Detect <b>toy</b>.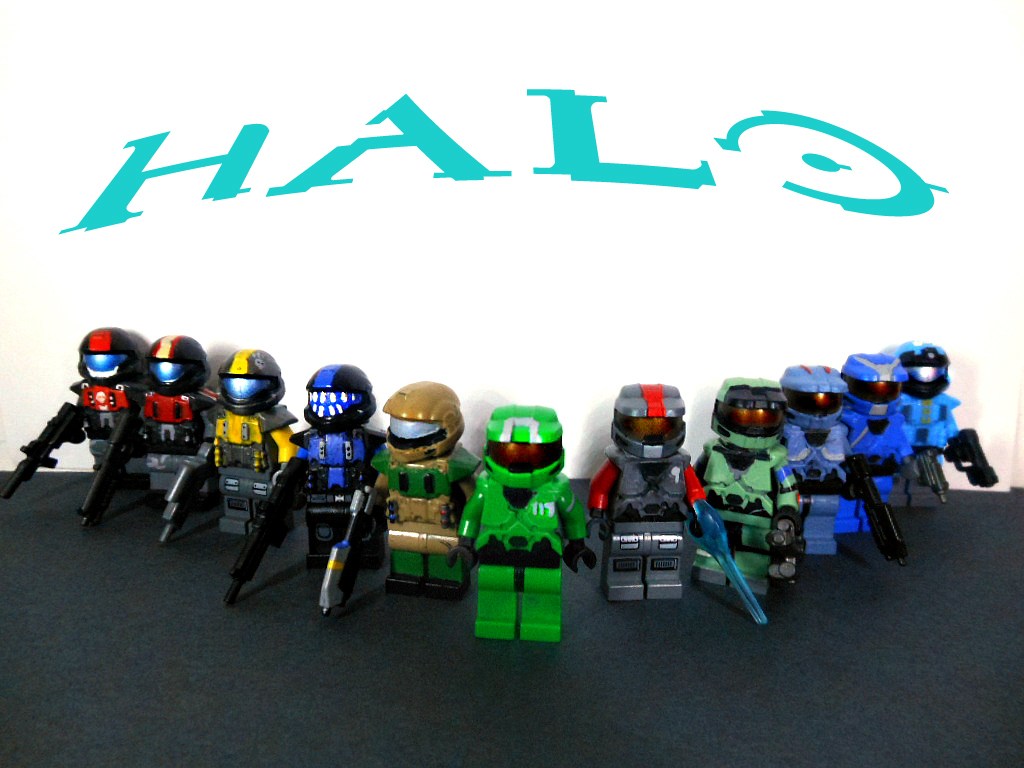
Detected at {"x1": 360, "y1": 381, "x2": 483, "y2": 594}.
